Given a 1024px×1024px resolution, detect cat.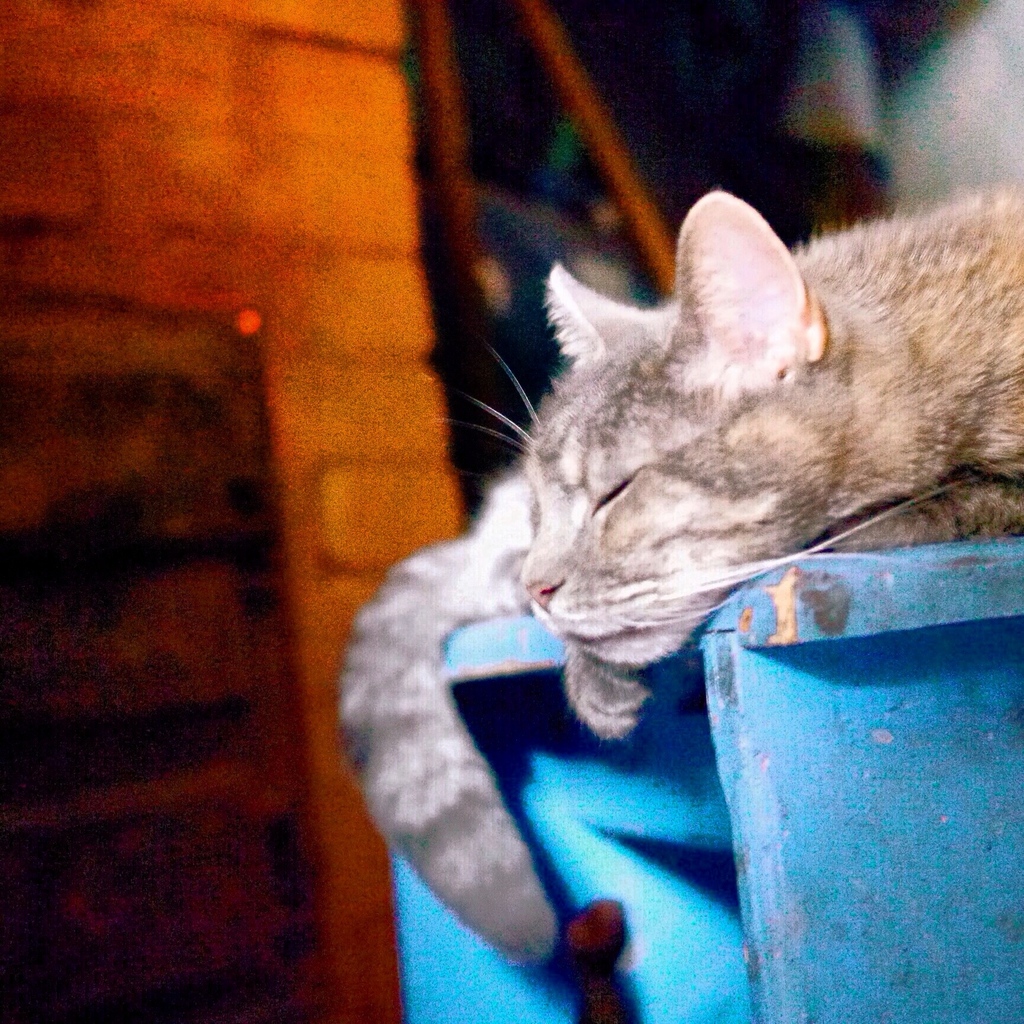
(left=328, top=173, right=1023, bottom=979).
